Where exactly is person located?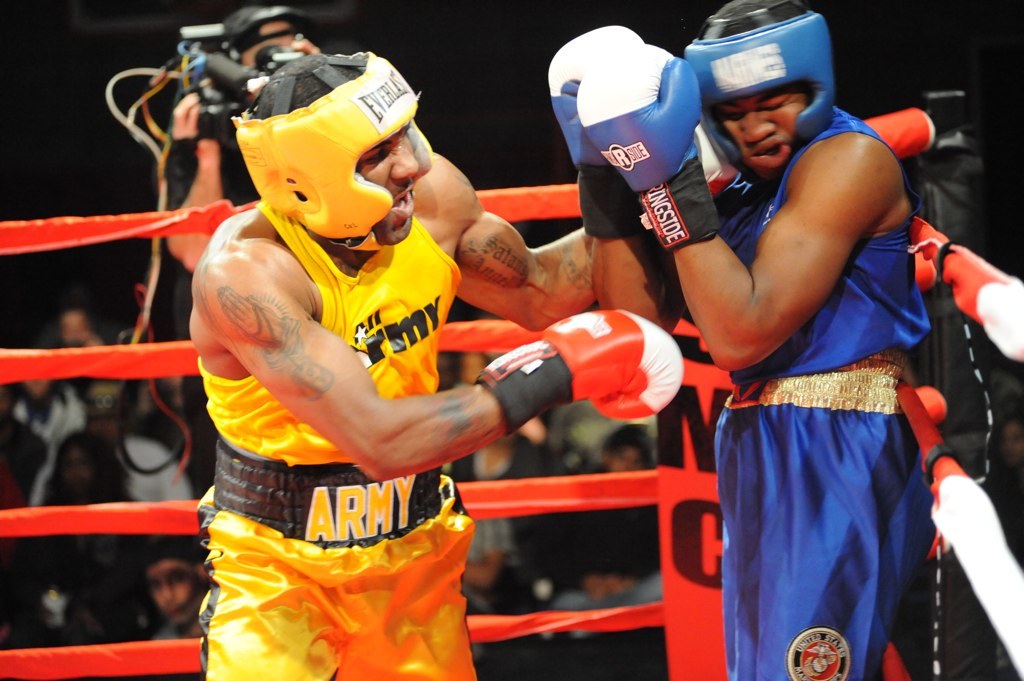
Its bounding box is (x1=526, y1=422, x2=670, y2=640).
